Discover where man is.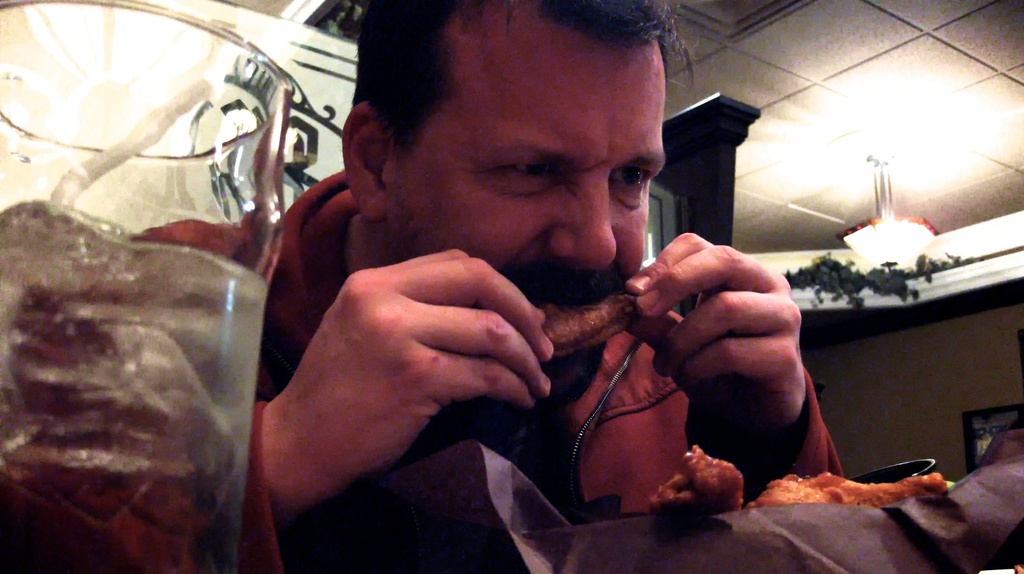
Discovered at bbox(0, 0, 844, 573).
